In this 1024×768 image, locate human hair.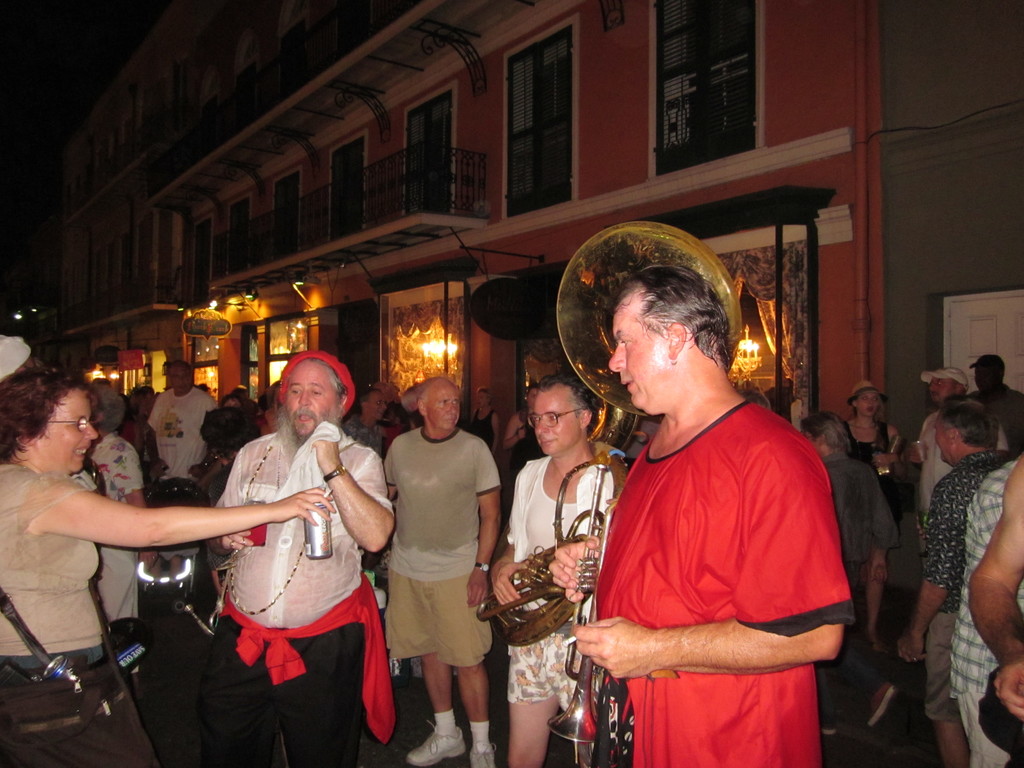
Bounding box: 936/390/1004/452.
